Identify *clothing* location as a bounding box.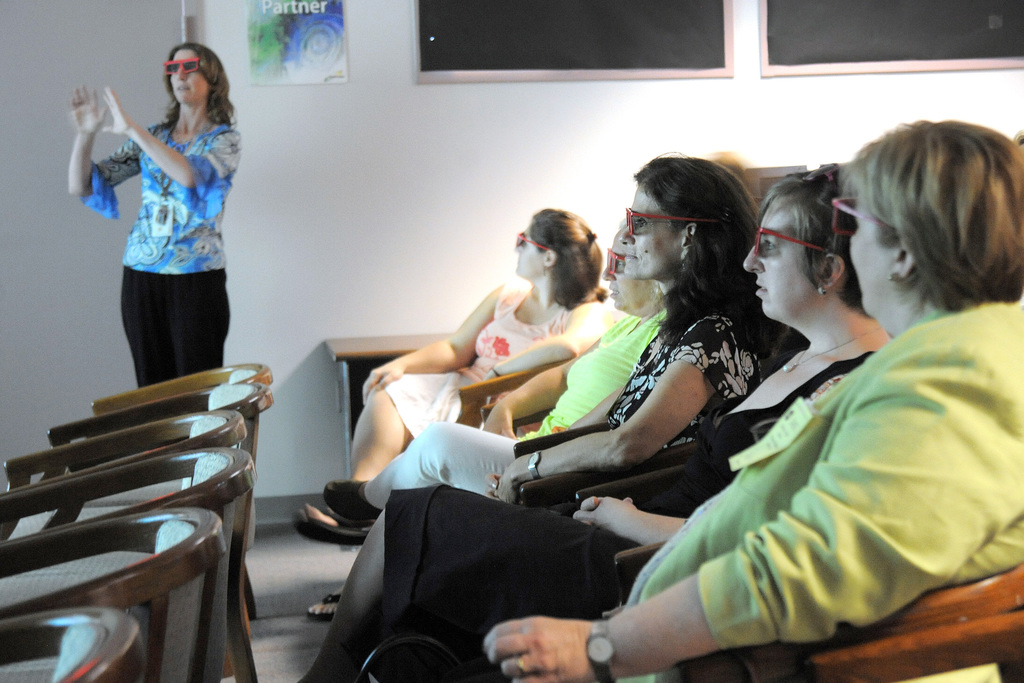
box(376, 347, 878, 682).
